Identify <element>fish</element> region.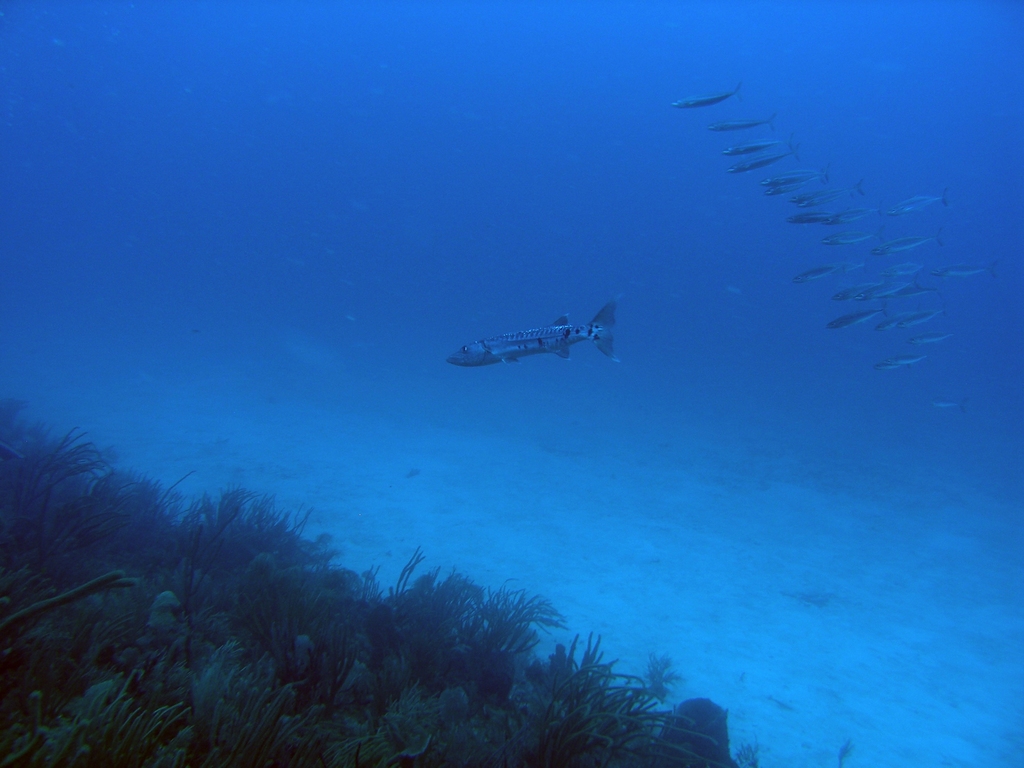
Region: [444, 296, 621, 365].
